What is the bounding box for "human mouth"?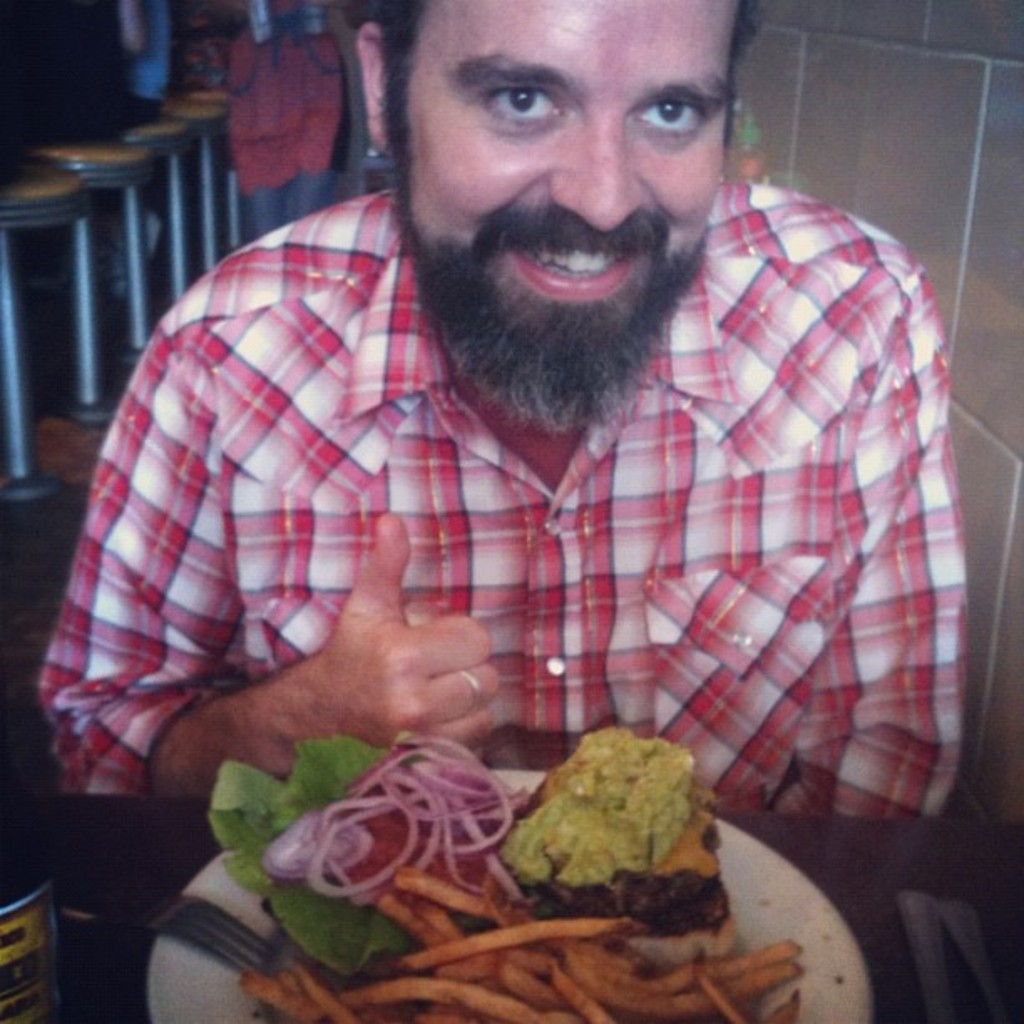
BBox(500, 226, 641, 306).
